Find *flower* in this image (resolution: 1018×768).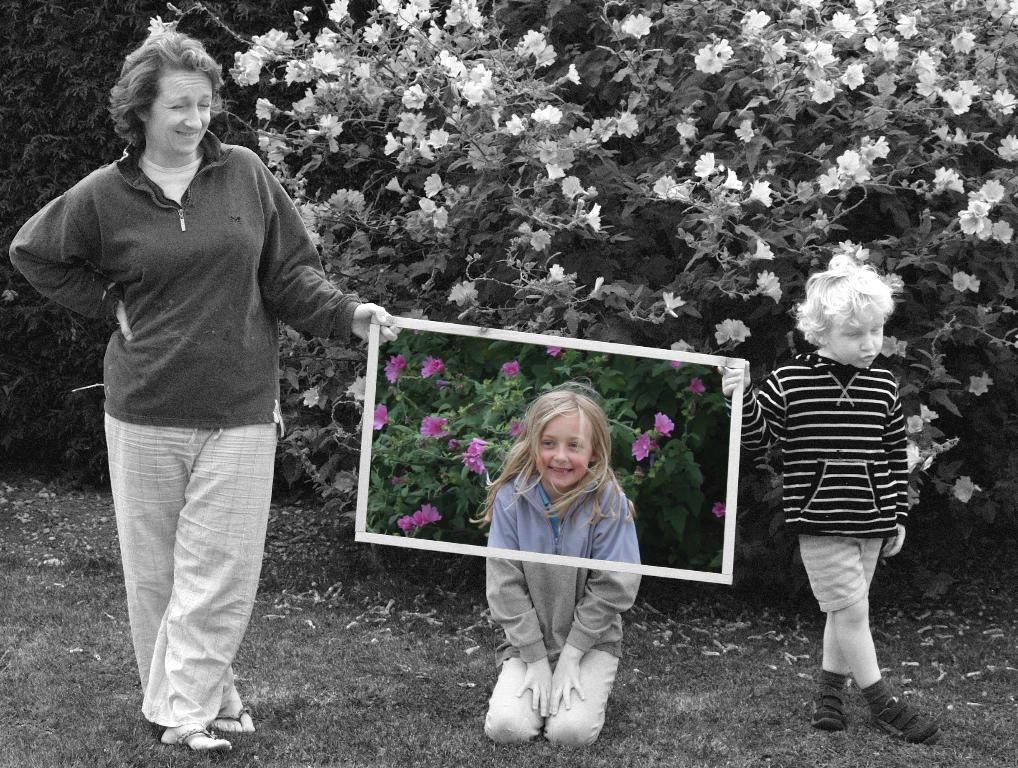
[803,38,841,68].
